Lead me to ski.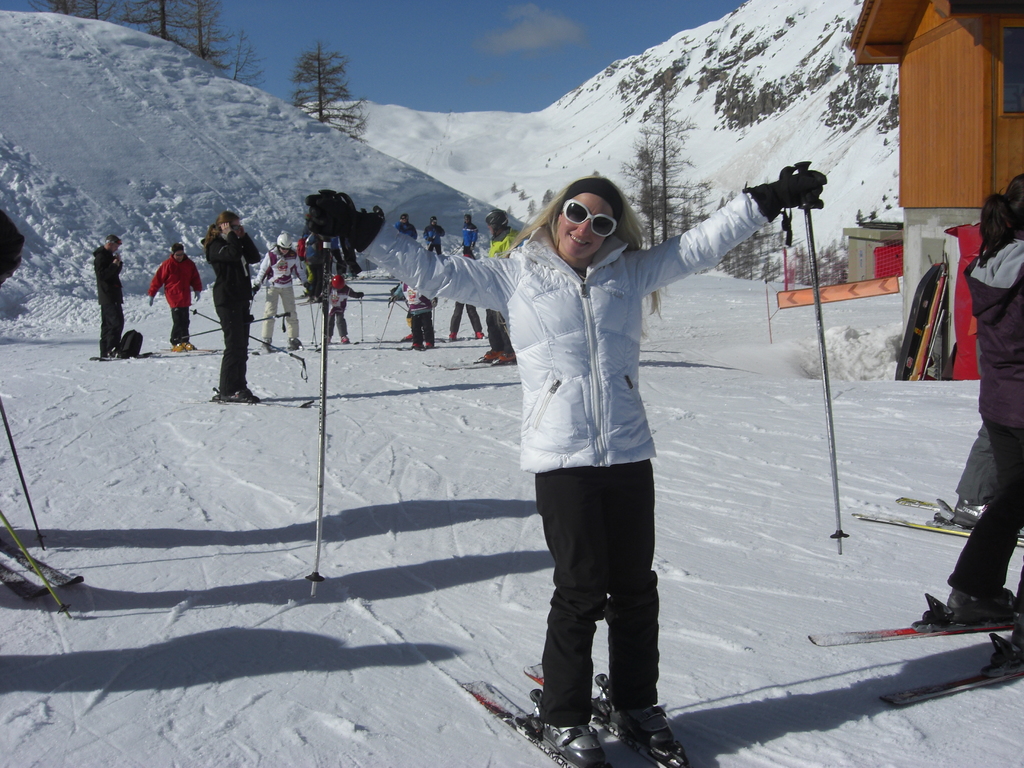
Lead to 881, 654, 1023, 708.
